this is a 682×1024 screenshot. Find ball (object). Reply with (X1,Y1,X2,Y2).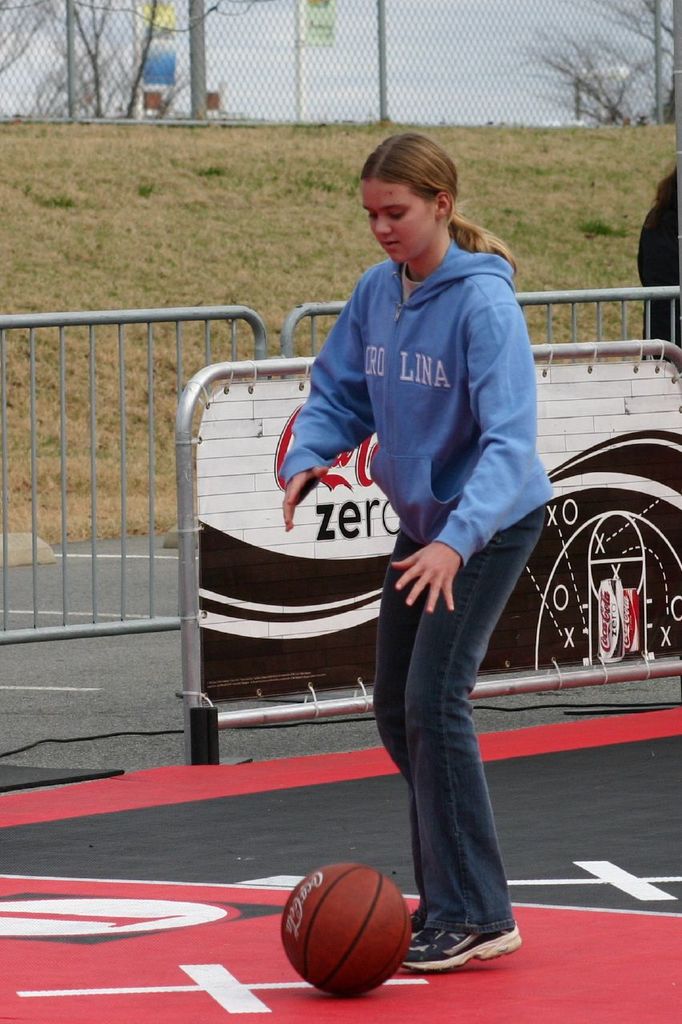
(281,864,417,998).
